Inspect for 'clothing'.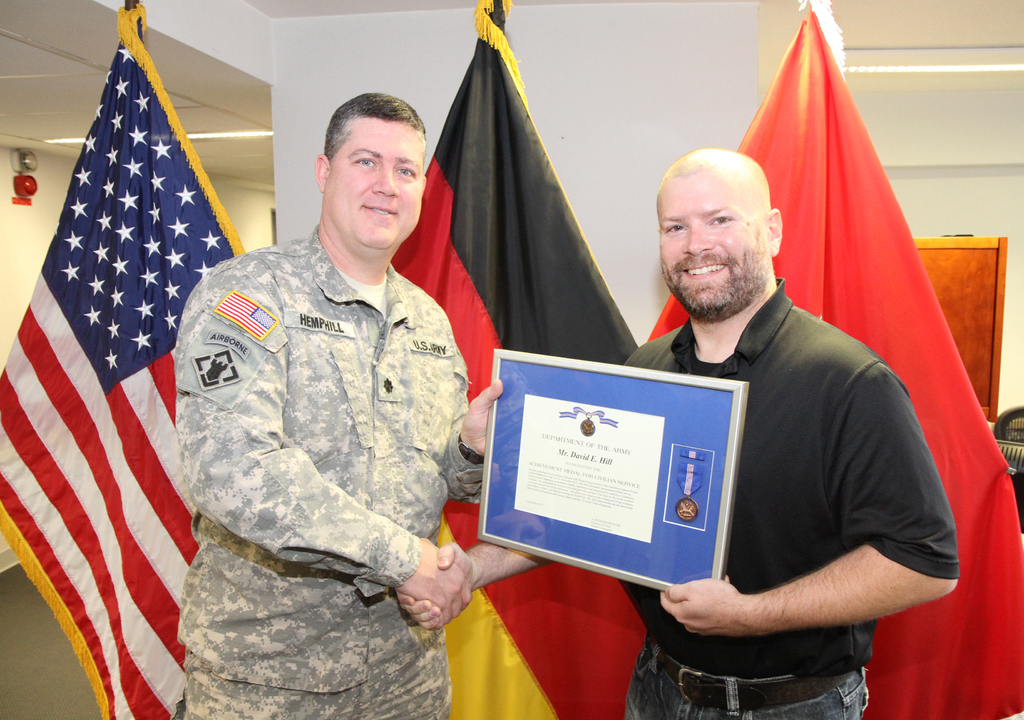
Inspection: crop(609, 277, 961, 719).
